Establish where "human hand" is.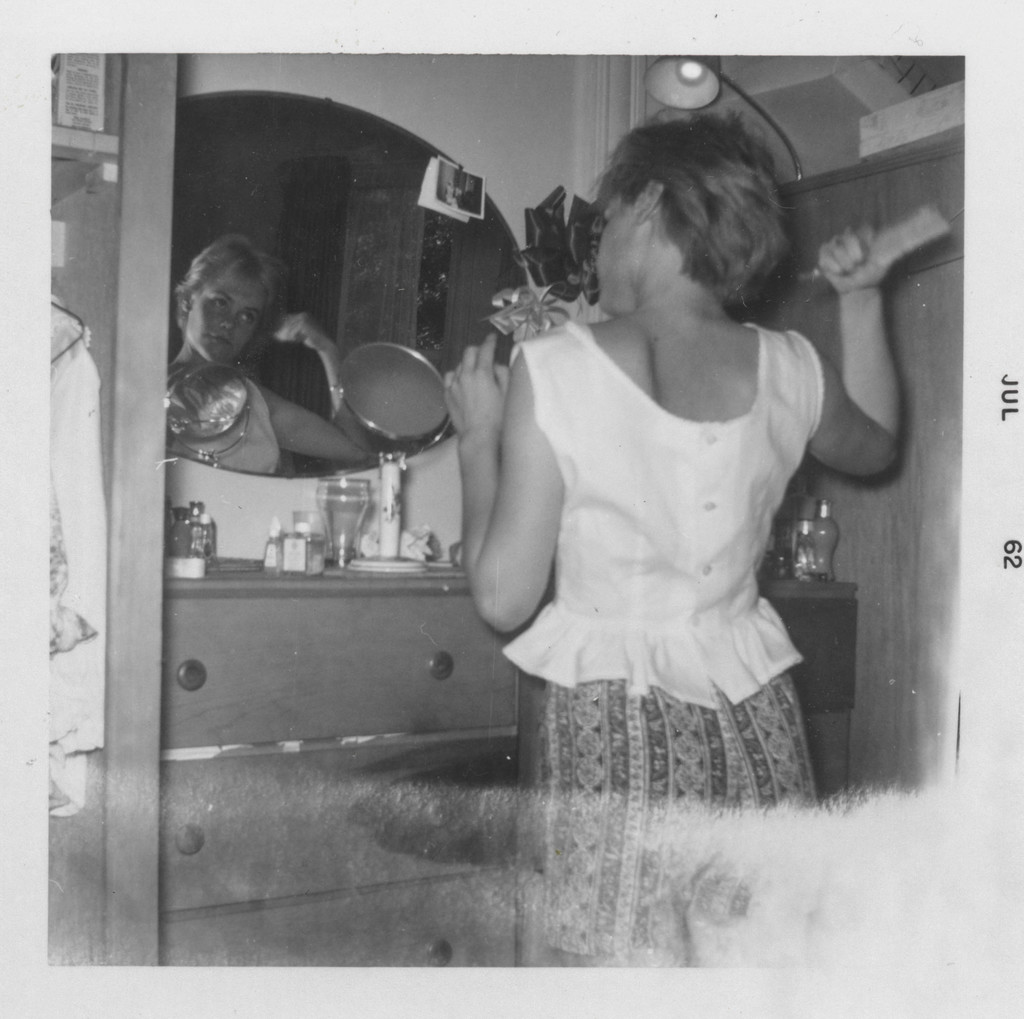
Established at x1=443 y1=332 x2=509 y2=437.
